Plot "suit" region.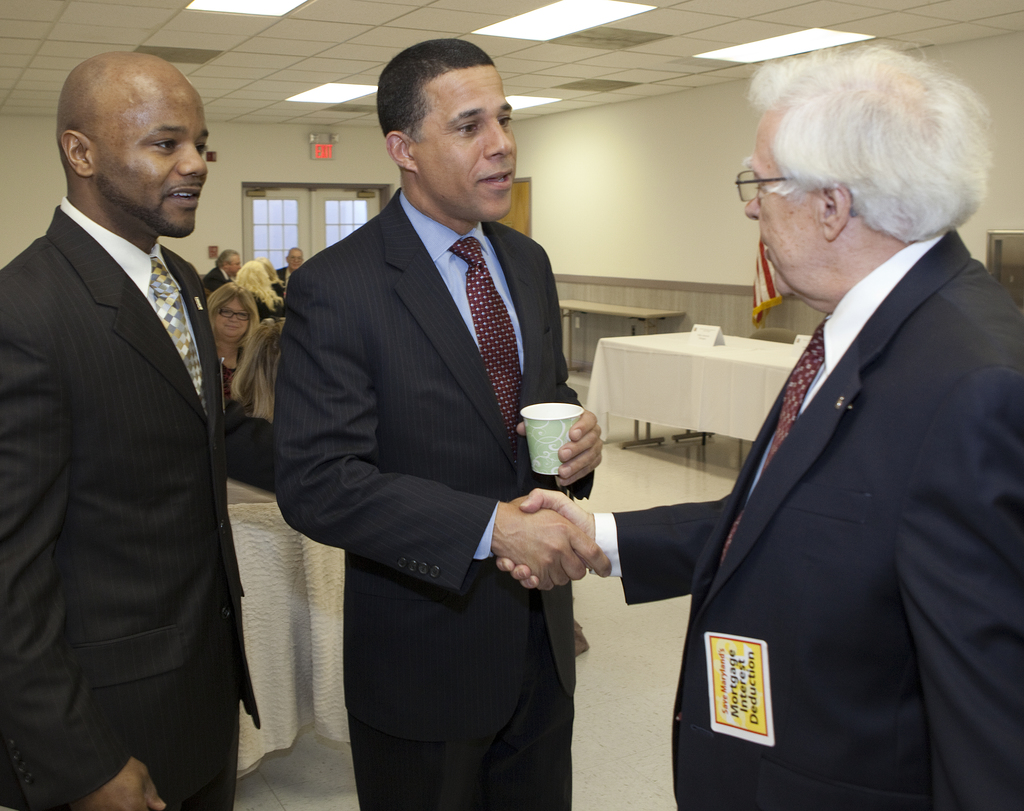
Plotted at {"x1": 272, "y1": 264, "x2": 292, "y2": 310}.
